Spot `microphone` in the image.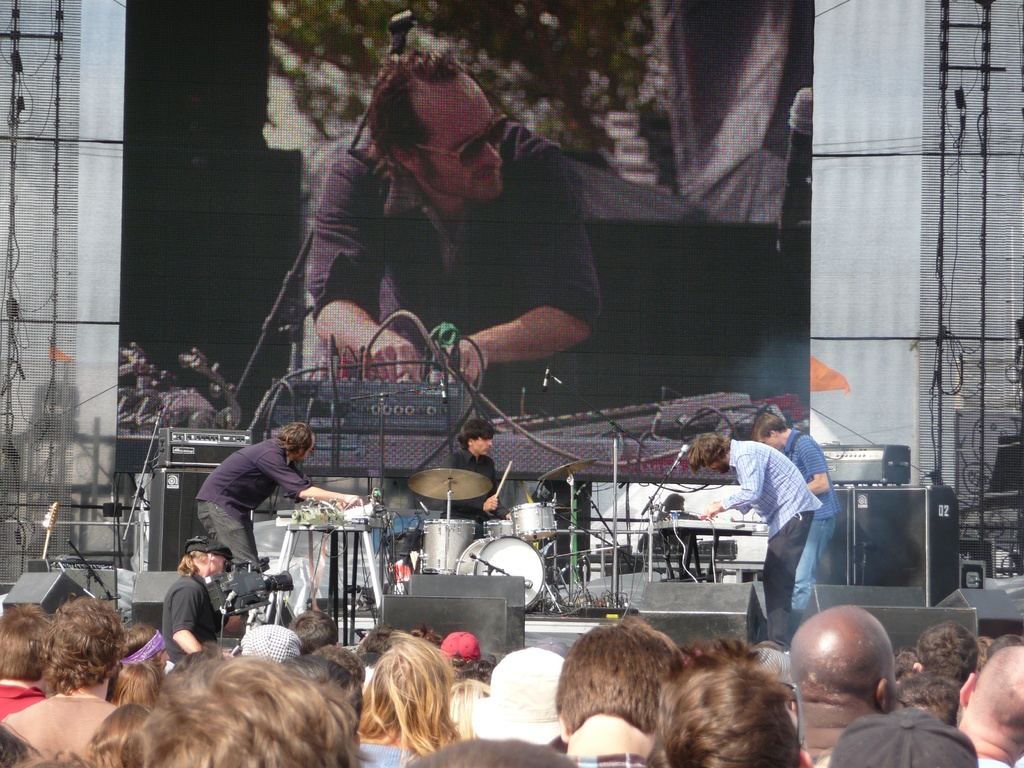
`microphone` found at pyautogui.locateOnScreen(440, 382, 449, 403).
